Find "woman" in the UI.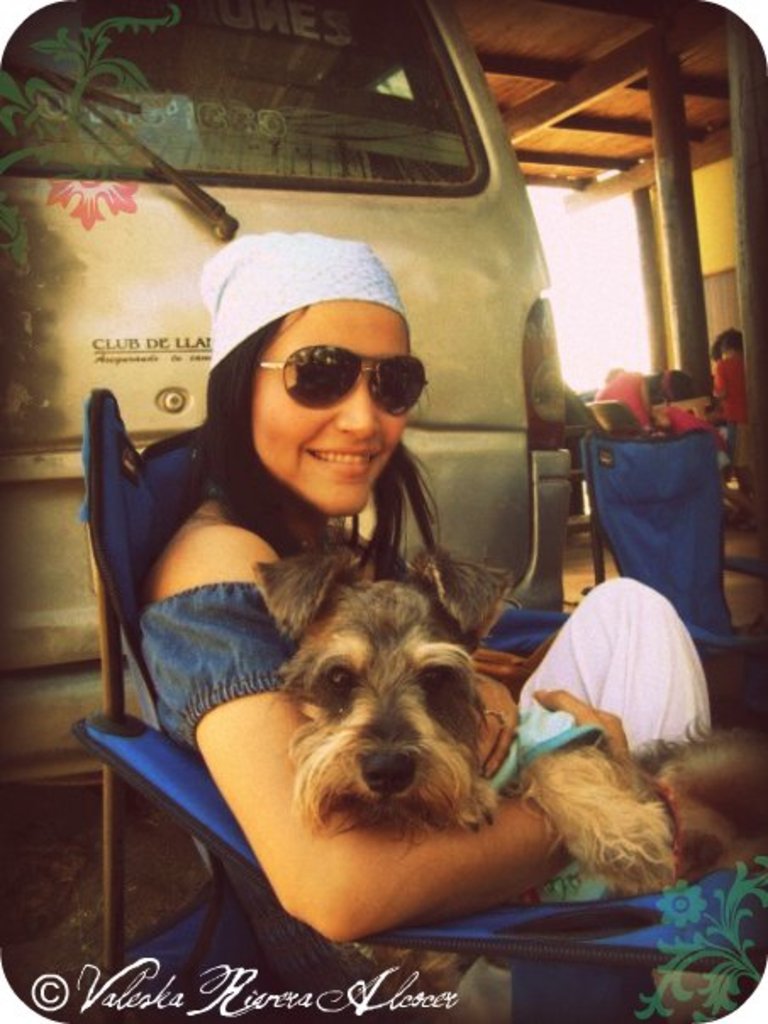
UI element at 125 224 715 953.
